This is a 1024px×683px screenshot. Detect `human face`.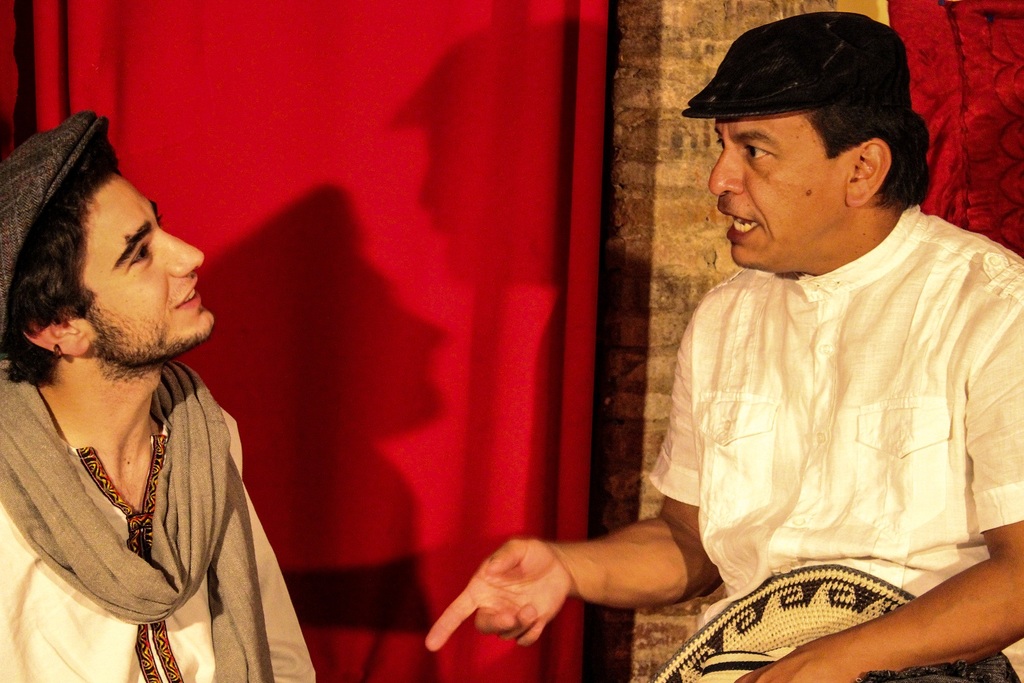
{"left": 711, "top": 118, "right": 855, "bottom": 262}.
